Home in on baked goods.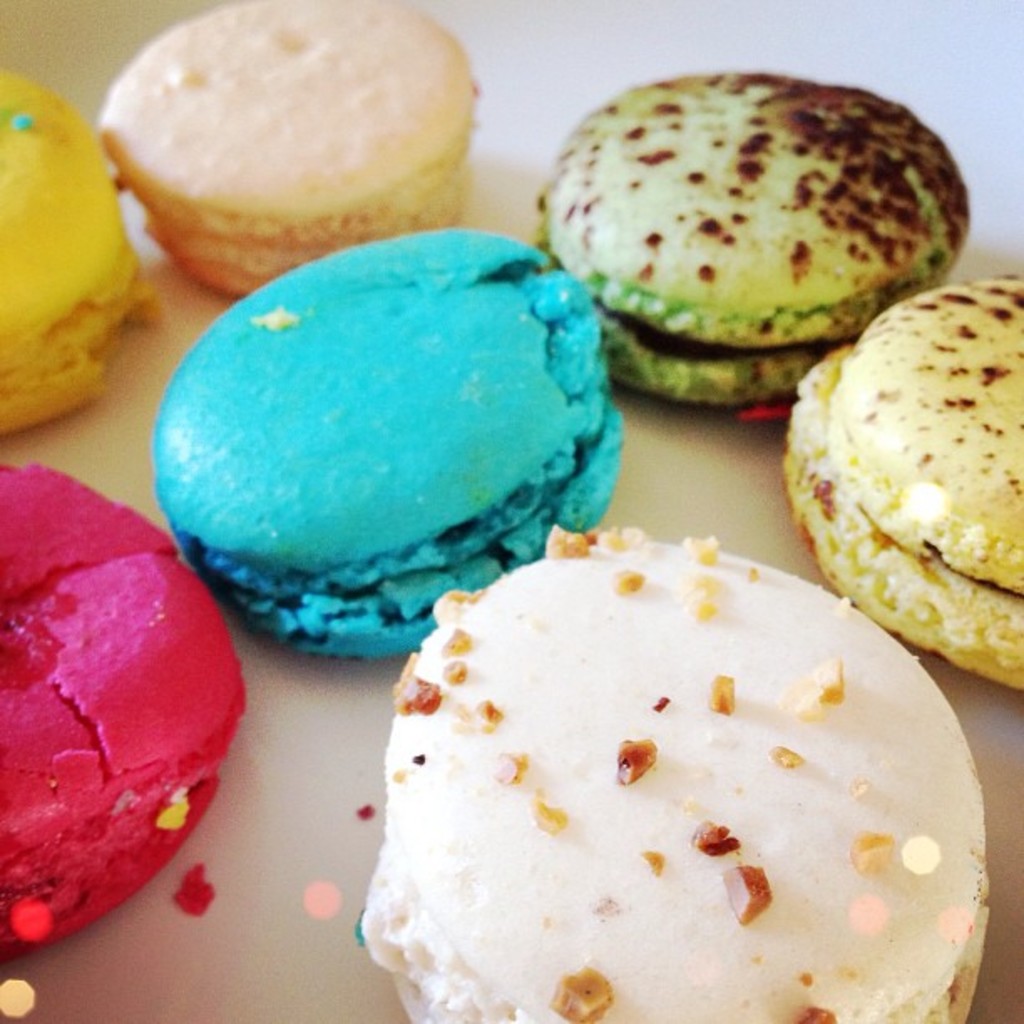
Homed in at [534,67,970,408].
